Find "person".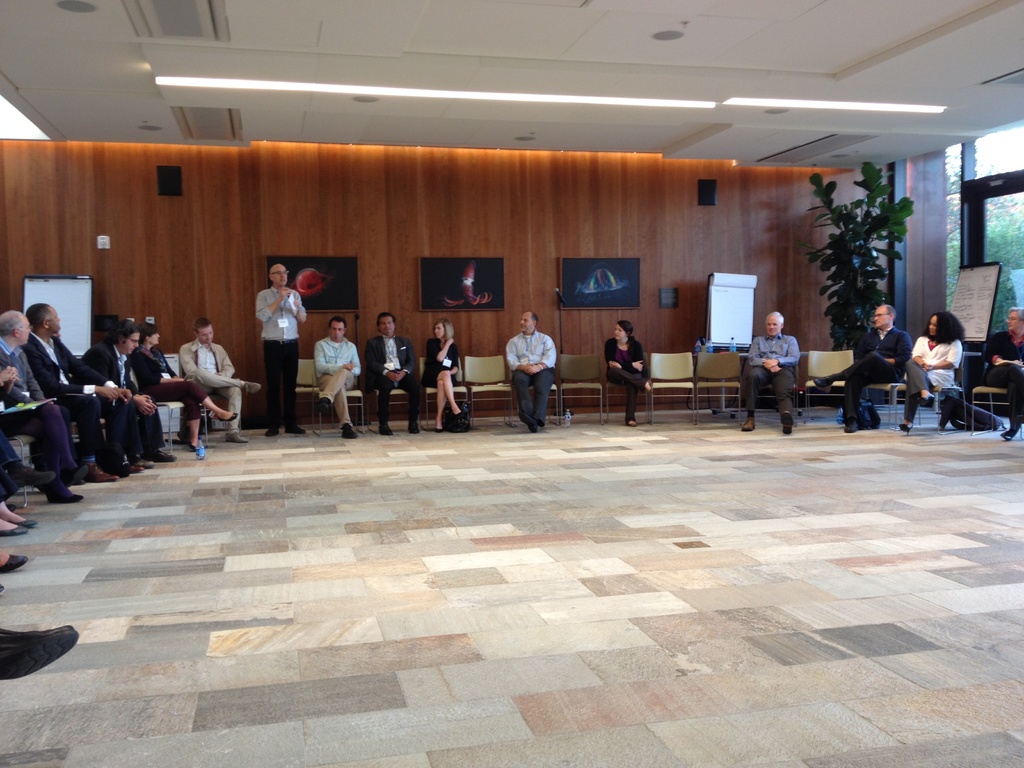
detection(980, 307, 1023, 442).
